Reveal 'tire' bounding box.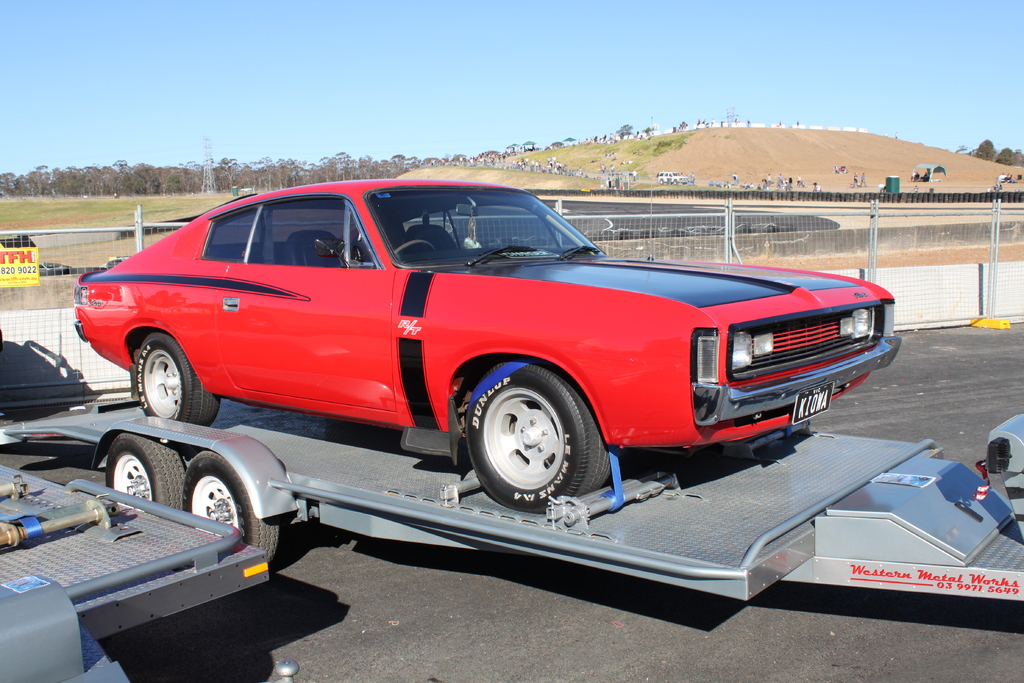
Revealed: <box>462,358,613,515</box>.
